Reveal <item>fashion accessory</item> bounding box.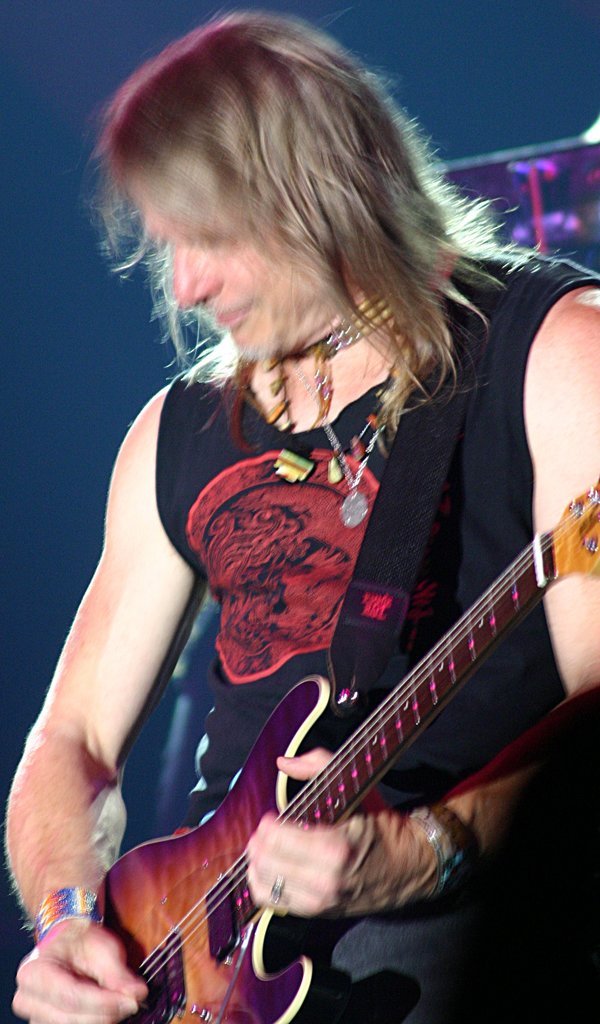
Revealed: box=[404, 806, 484, 902].
